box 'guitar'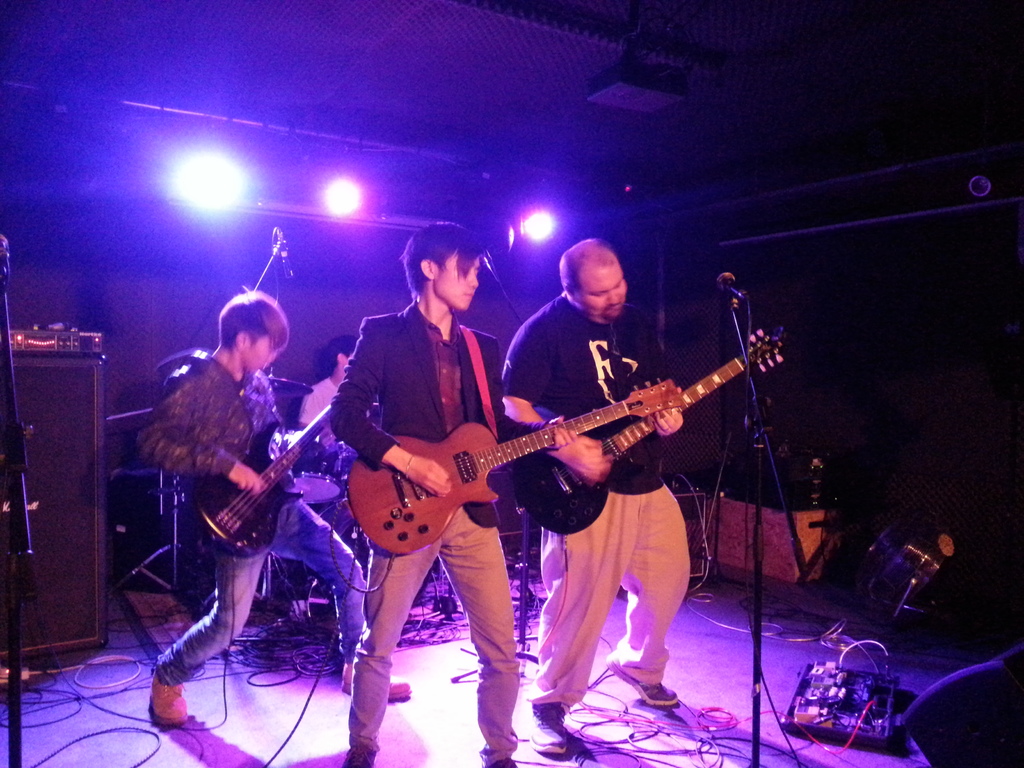
pyautogui.locateOnScreen(196, 401, 347, 560)
